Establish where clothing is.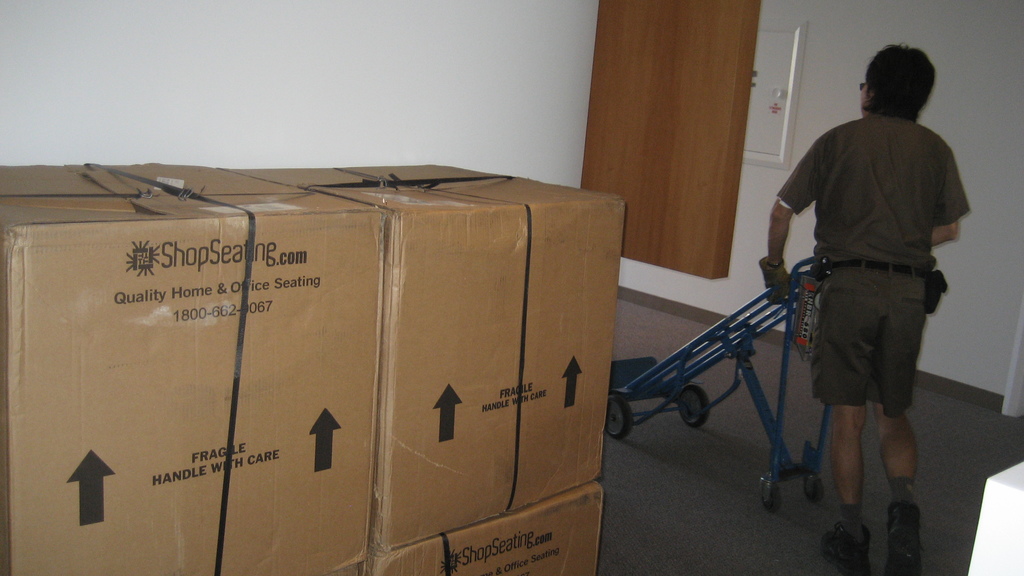
Established at [781,112,970,417].
